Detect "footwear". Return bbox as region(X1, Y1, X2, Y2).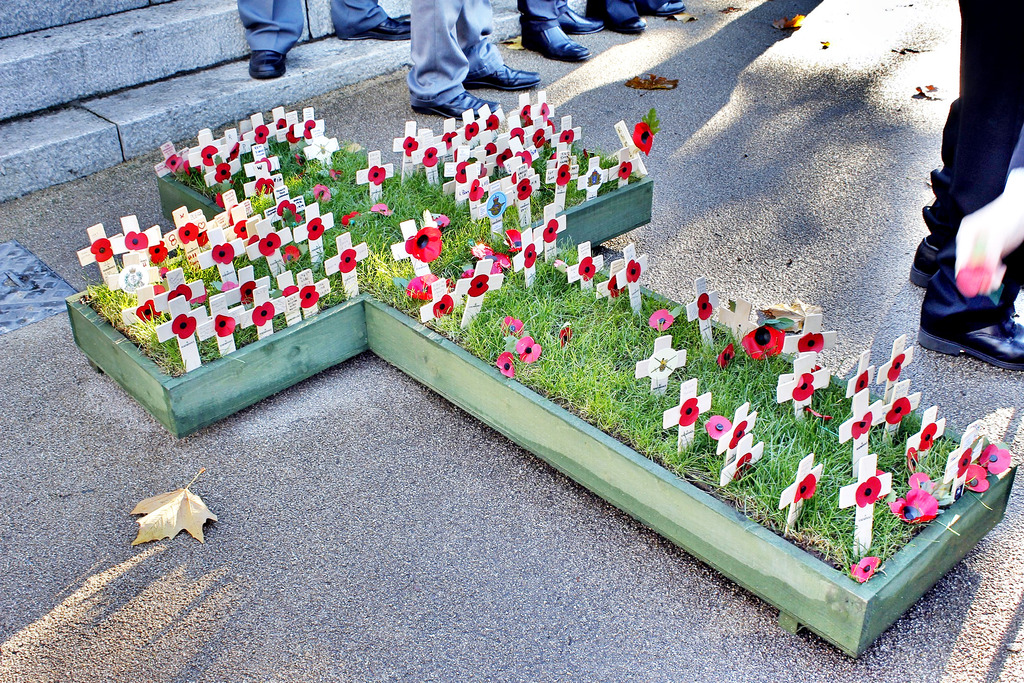
region(650, 0, 689, 15).
